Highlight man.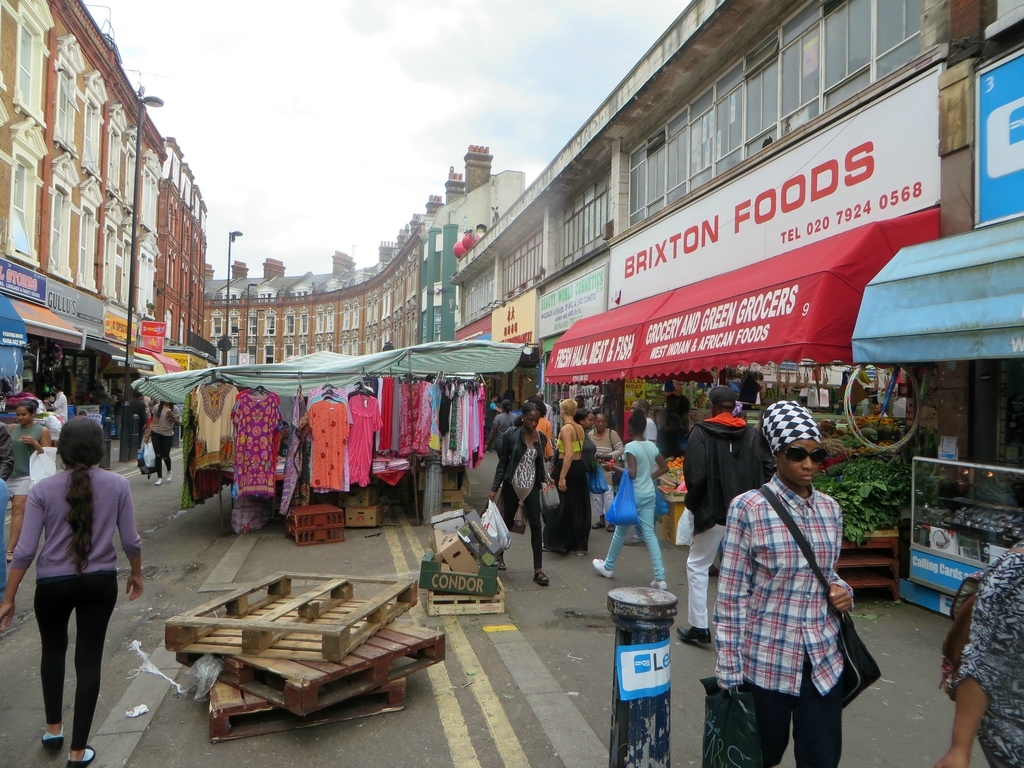
Highlighted region: select_region(634, 400, 656, 544).
